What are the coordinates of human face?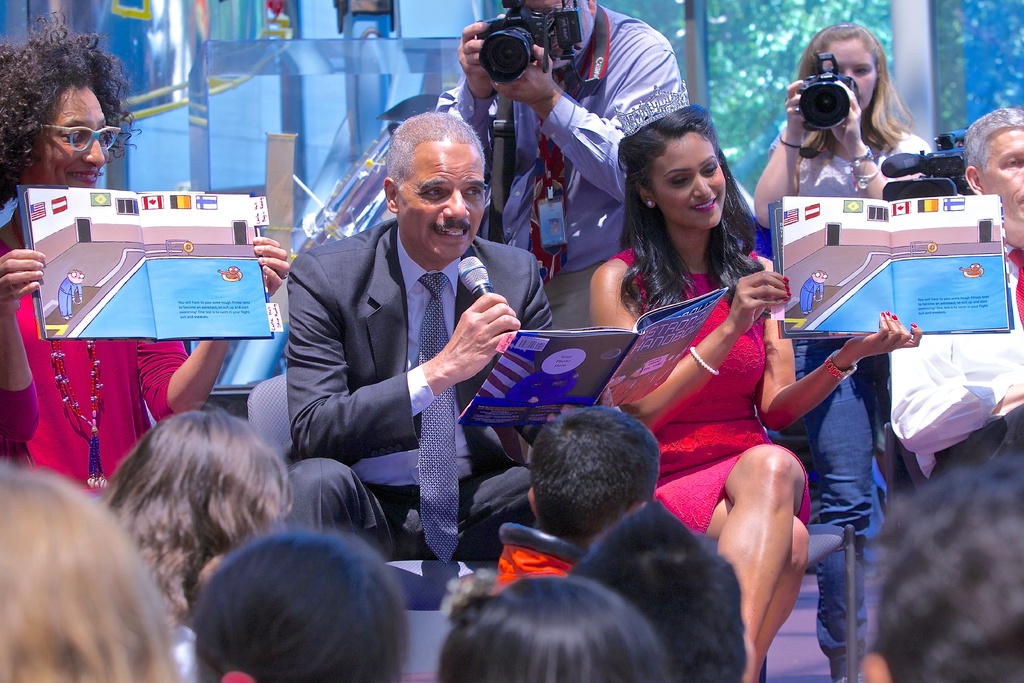
box=[519, 0, 589, 45].
